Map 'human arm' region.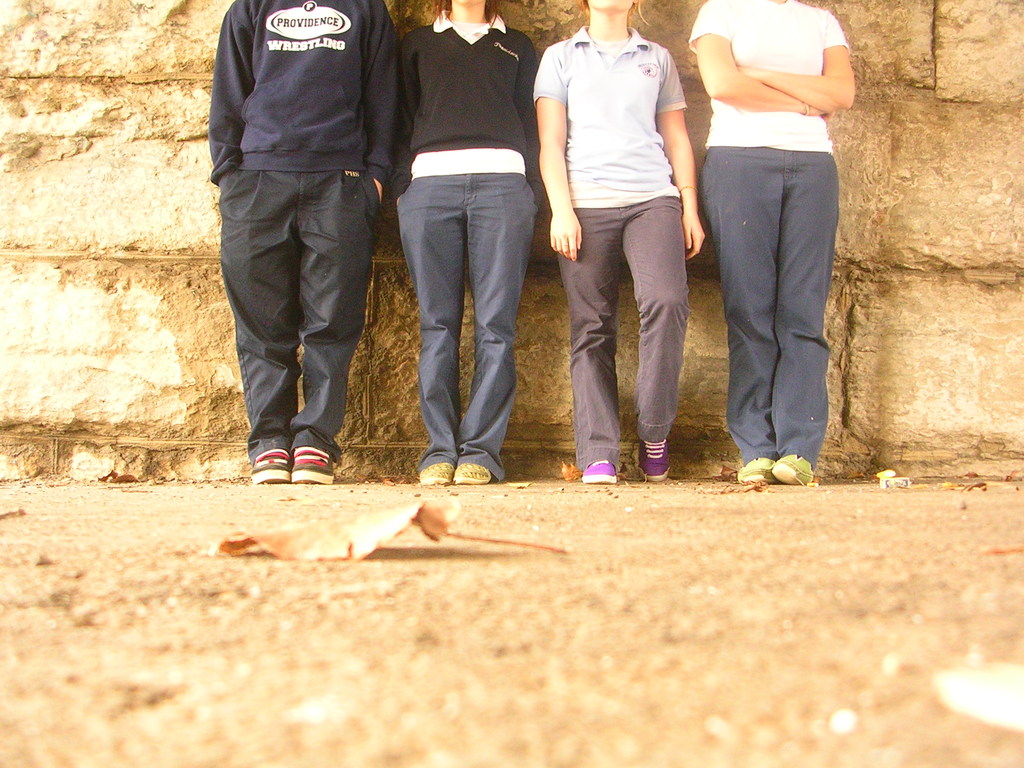
Mapped to (x1=738, y1=20, x2=852, y2=114).
